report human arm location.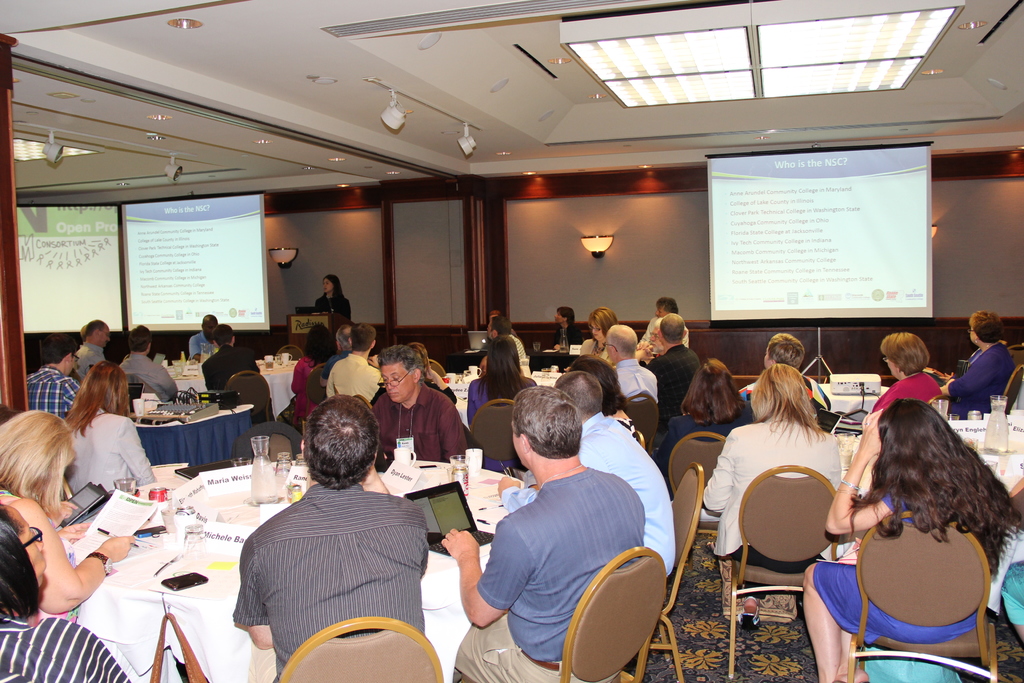
Report: locate(357, 464, 431, 579).
